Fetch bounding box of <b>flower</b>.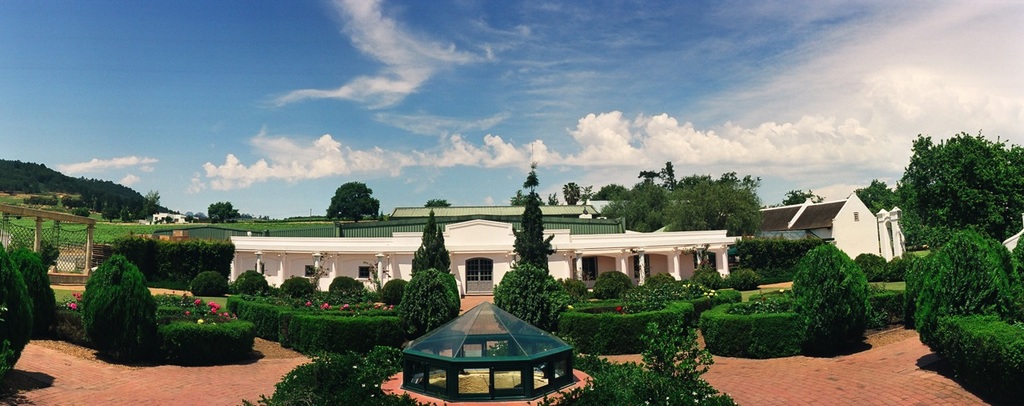
Bbox: 194 317 206 330.
